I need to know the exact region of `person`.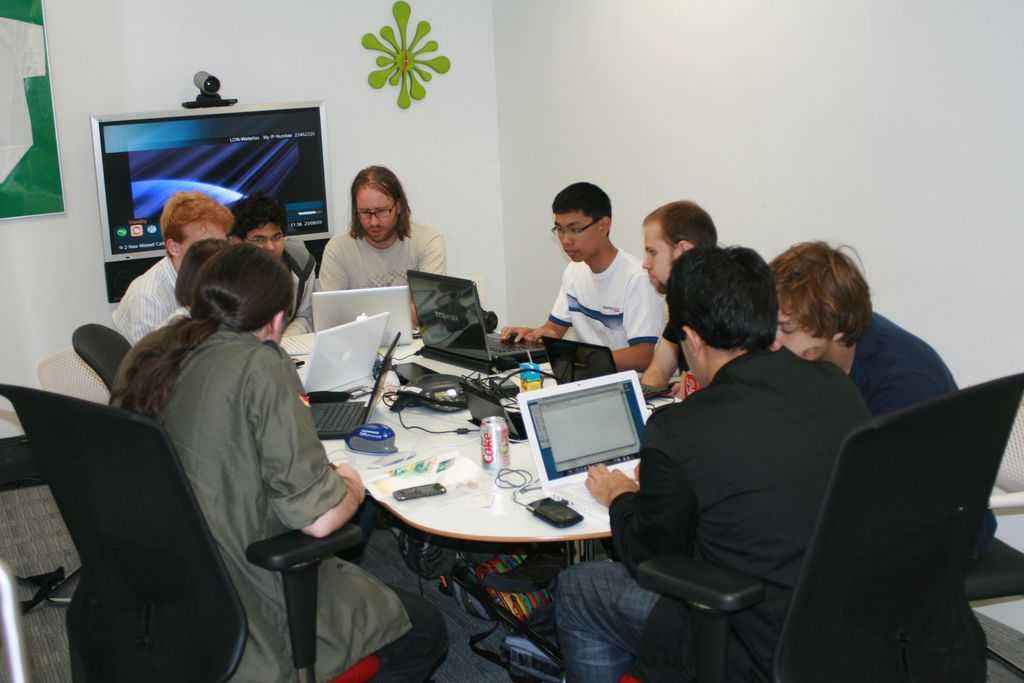
Region: x1=636, y1=195, x2=735, y2=407.
